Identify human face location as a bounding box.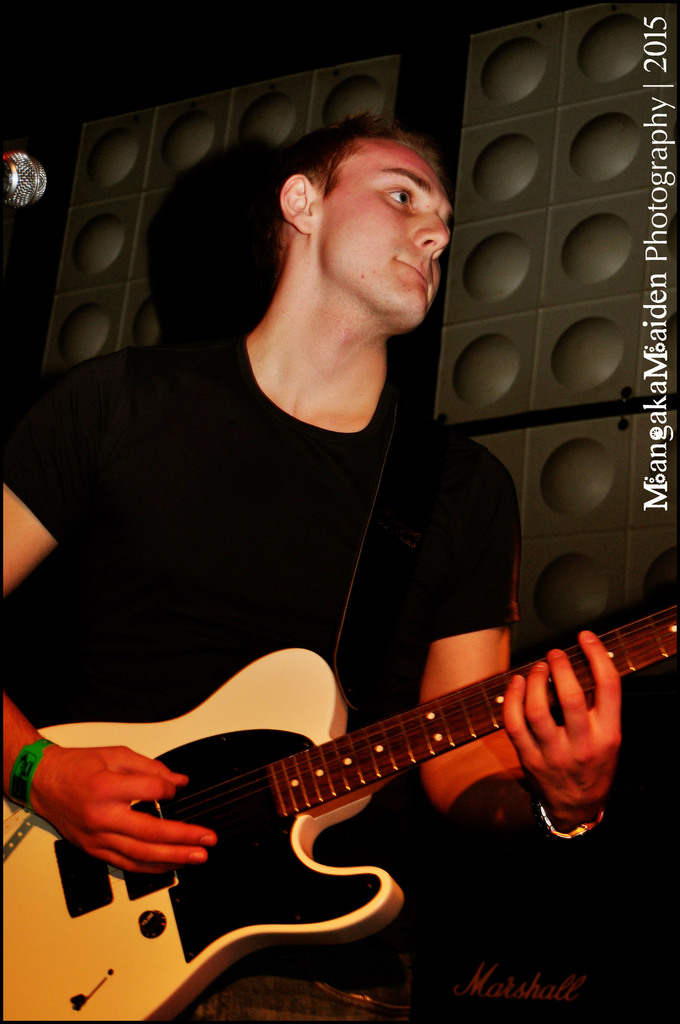
BBox(318, 140, 451, 328).
